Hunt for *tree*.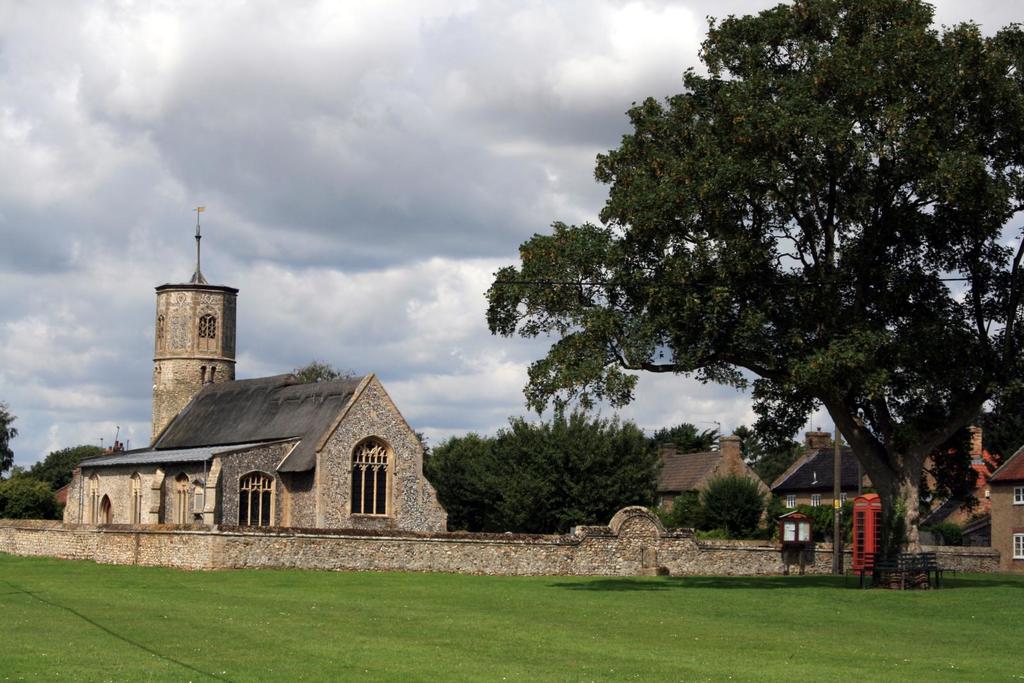
Hunted down at 420,408,724,539.
